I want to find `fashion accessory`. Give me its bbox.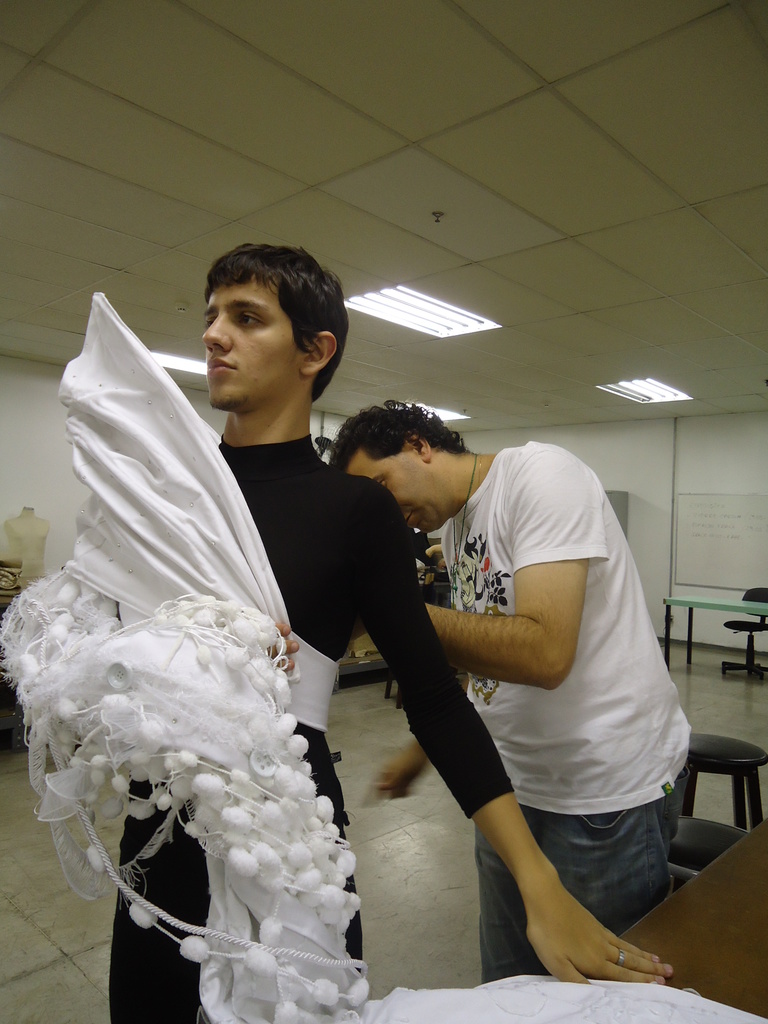
box=[613, 946, 627, 965].
